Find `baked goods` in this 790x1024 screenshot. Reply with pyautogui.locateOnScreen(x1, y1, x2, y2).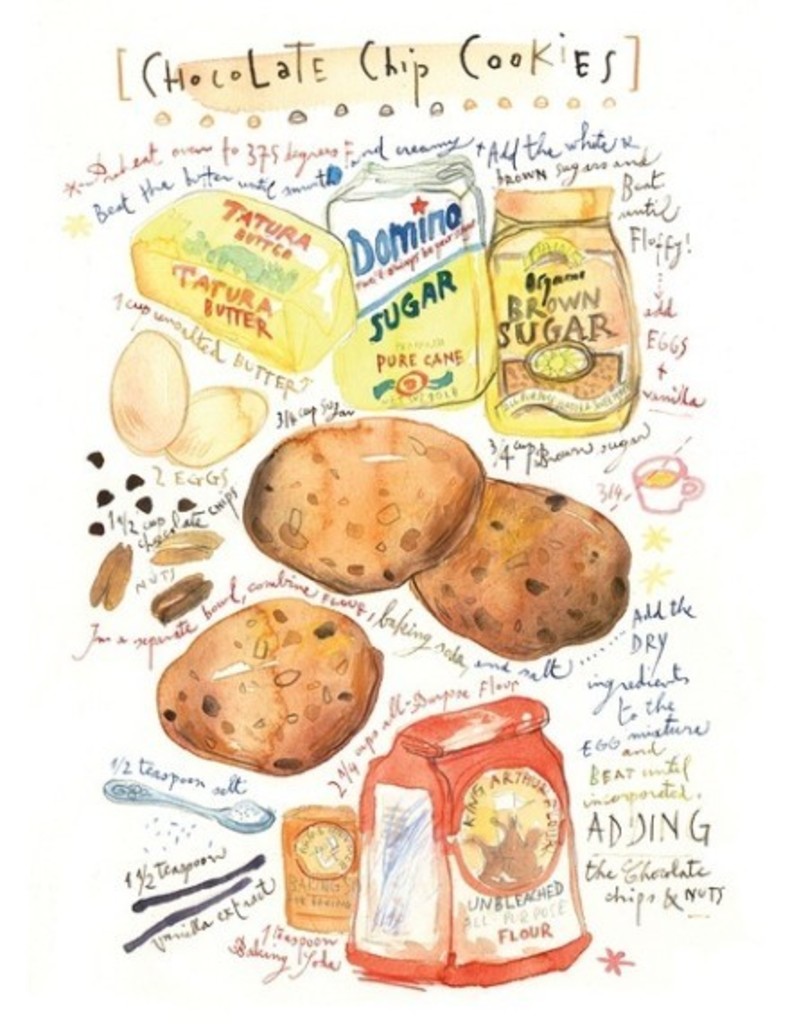
pyautogui.locateOnScreen(241, 411, 485, 593).
